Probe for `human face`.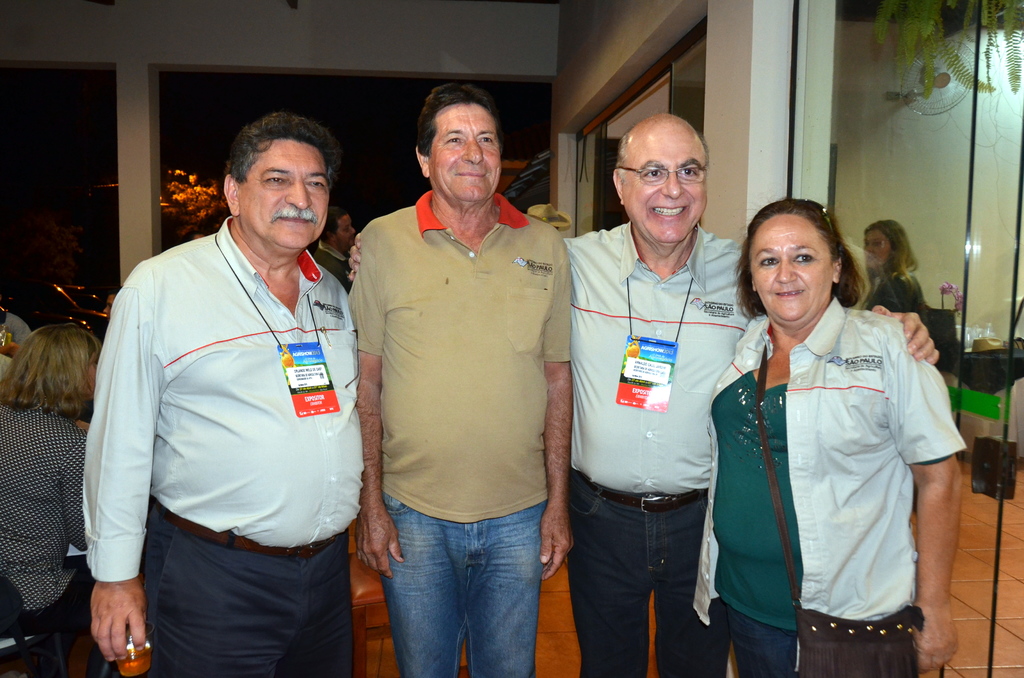
Probe result: BBox(430, 102, 505, 200).
